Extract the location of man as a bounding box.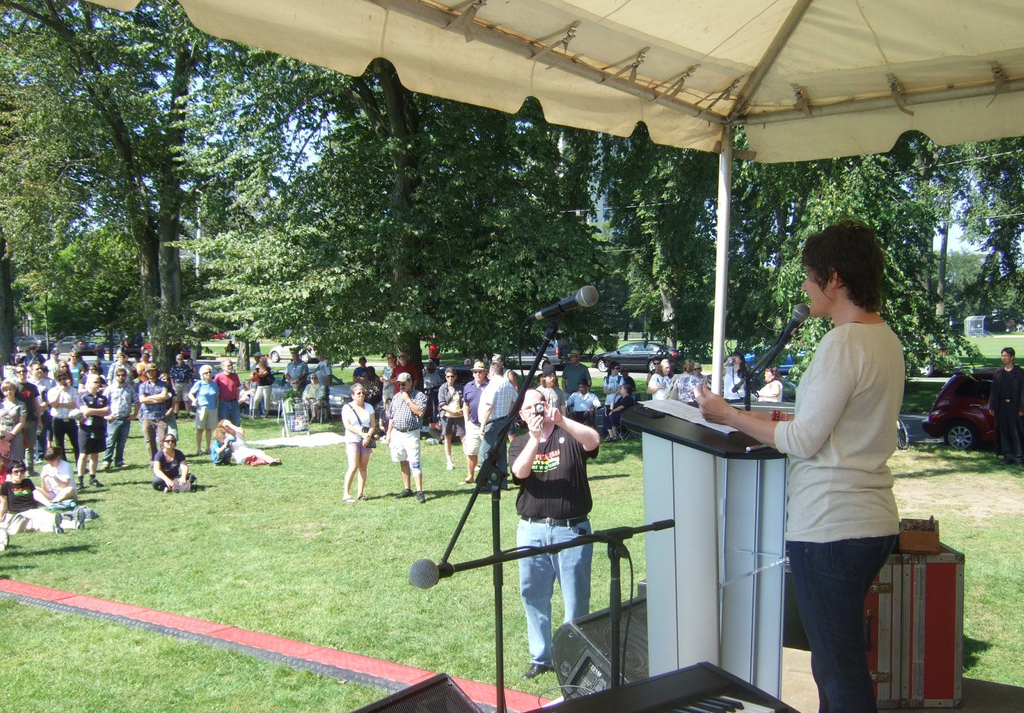
BBox(213, 358, 241, 423).
